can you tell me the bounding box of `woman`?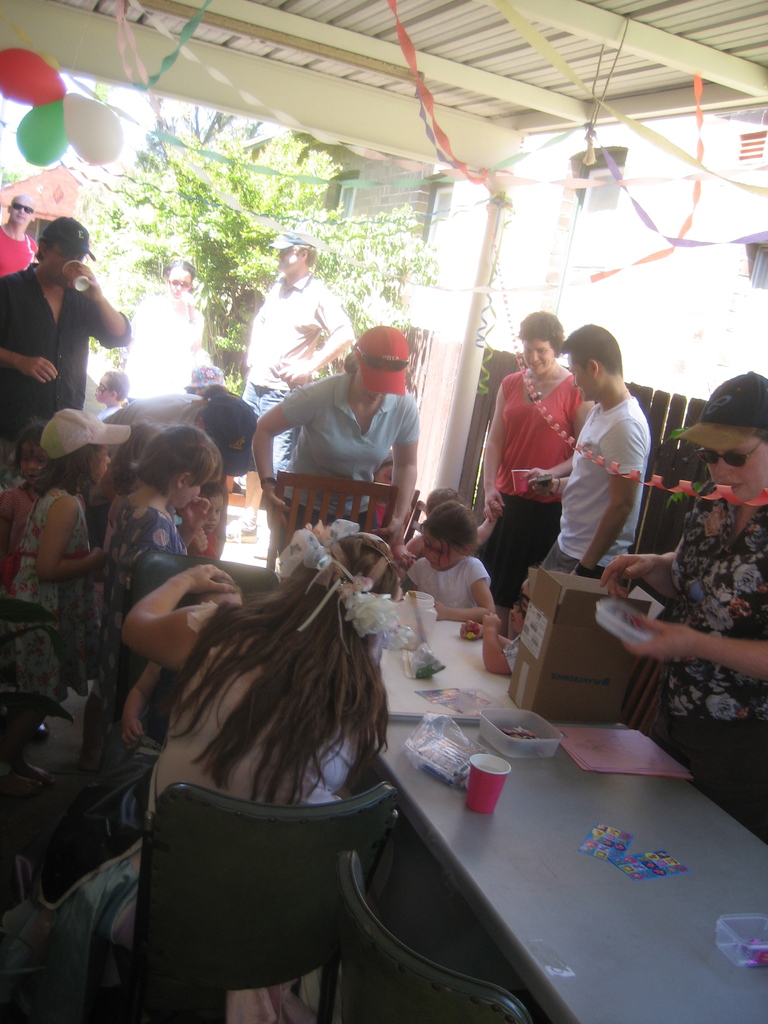
[left=114, top=384, right=269, bottom=556].
